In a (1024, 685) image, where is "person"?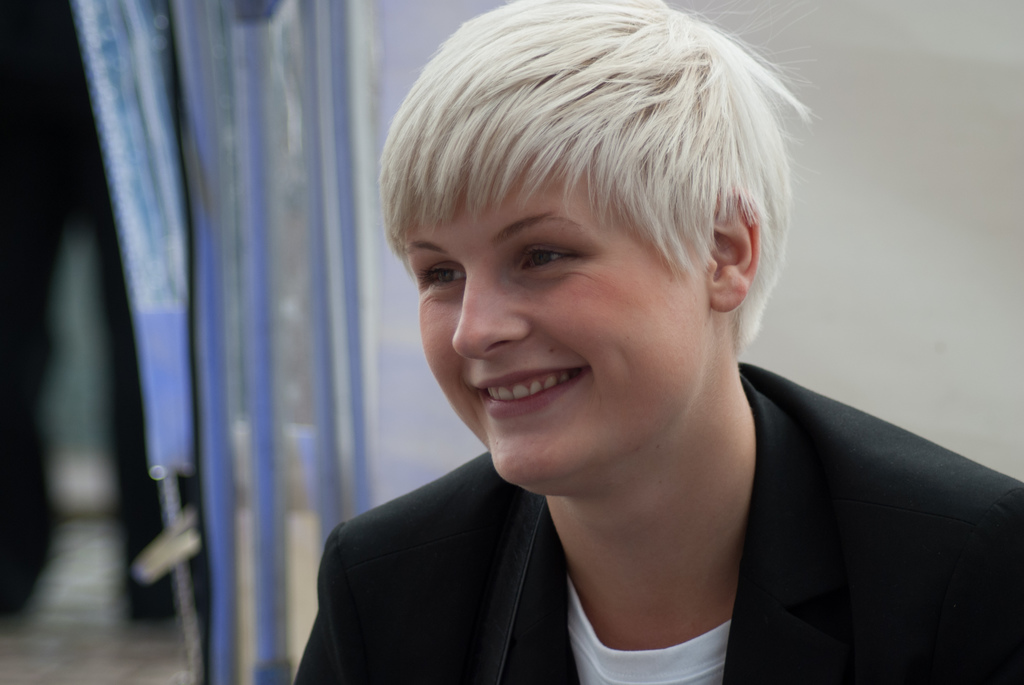
[301,0,979,684].
